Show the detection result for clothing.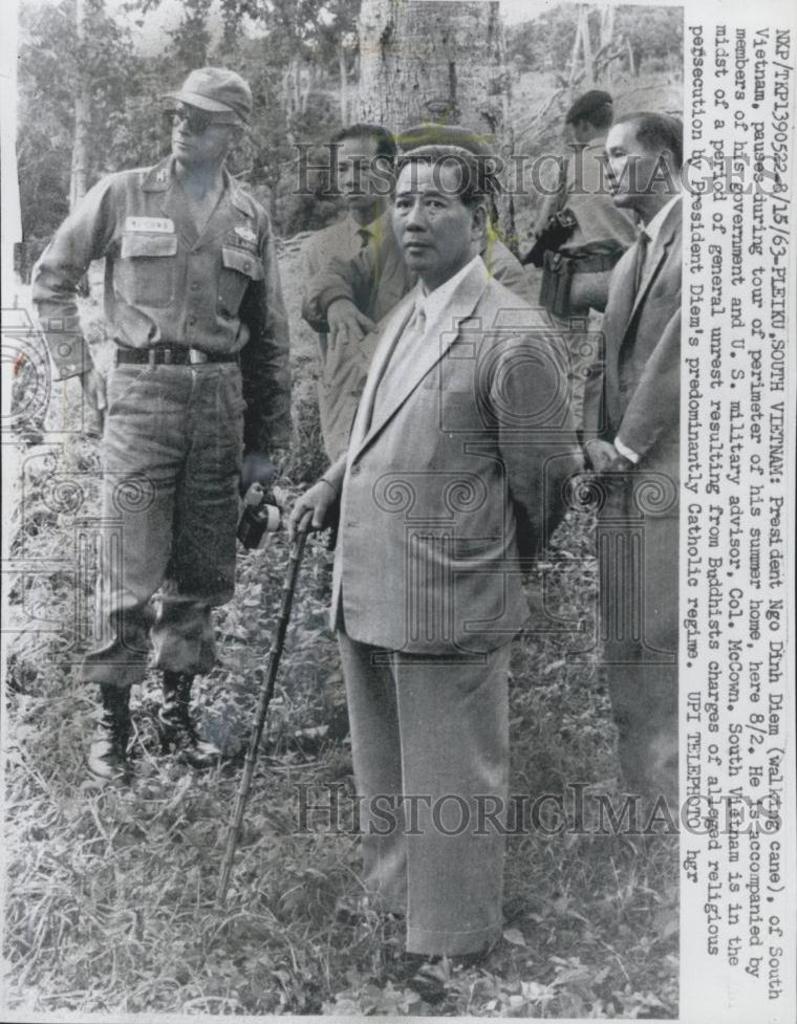
pyautogui.locateOnScreen(326, 249, 575, 963).
